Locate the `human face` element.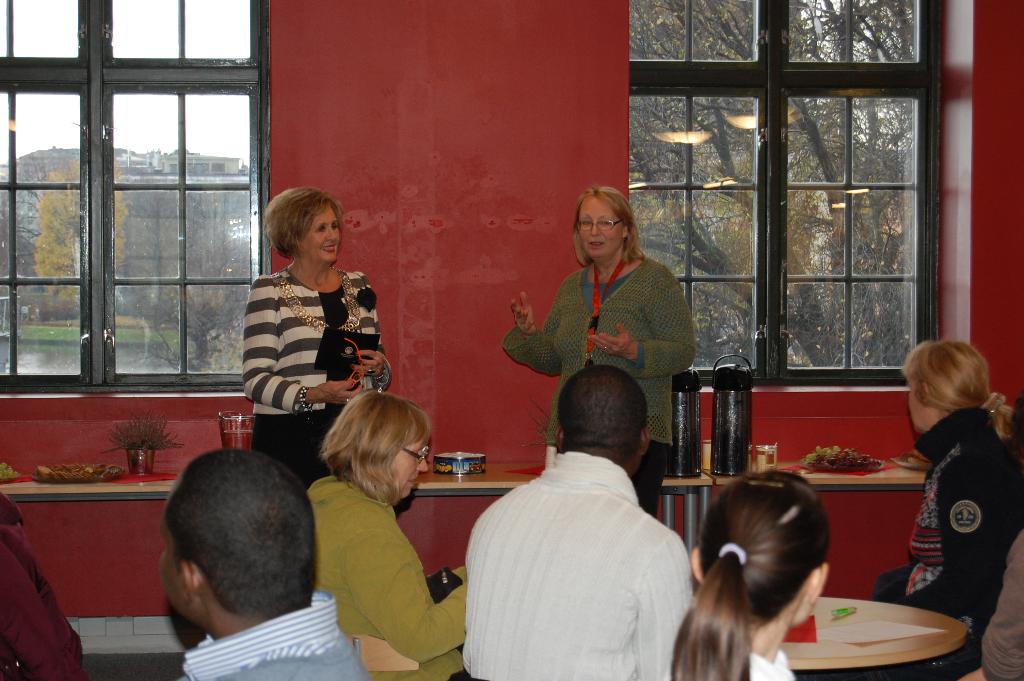
Element bbox: rect(394, 440, 430, 498).
